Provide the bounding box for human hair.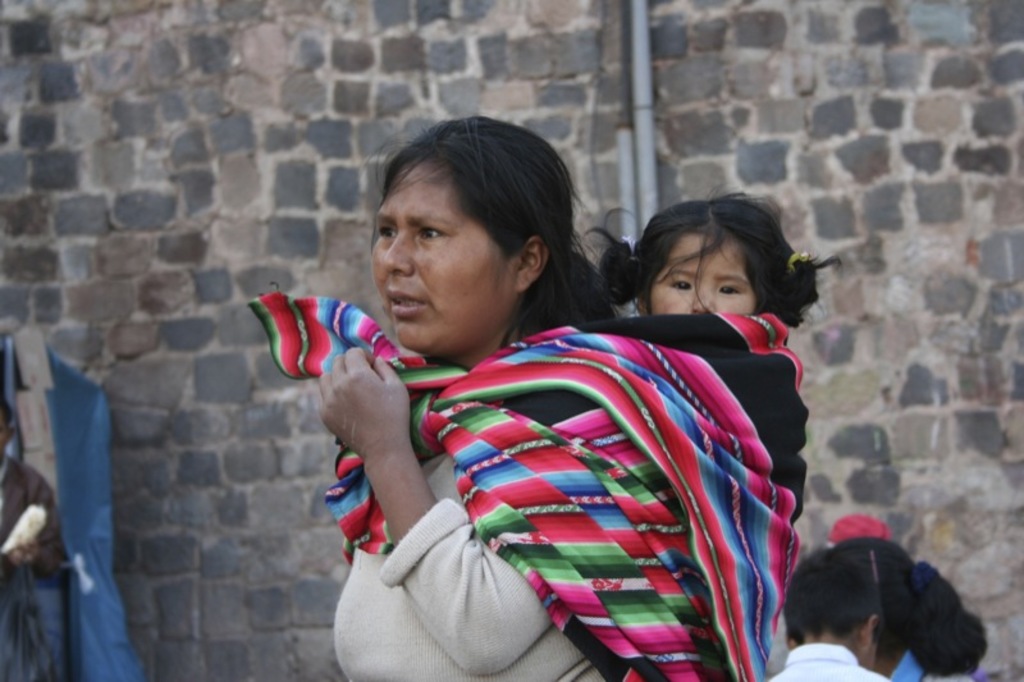
777/528/993/662.
